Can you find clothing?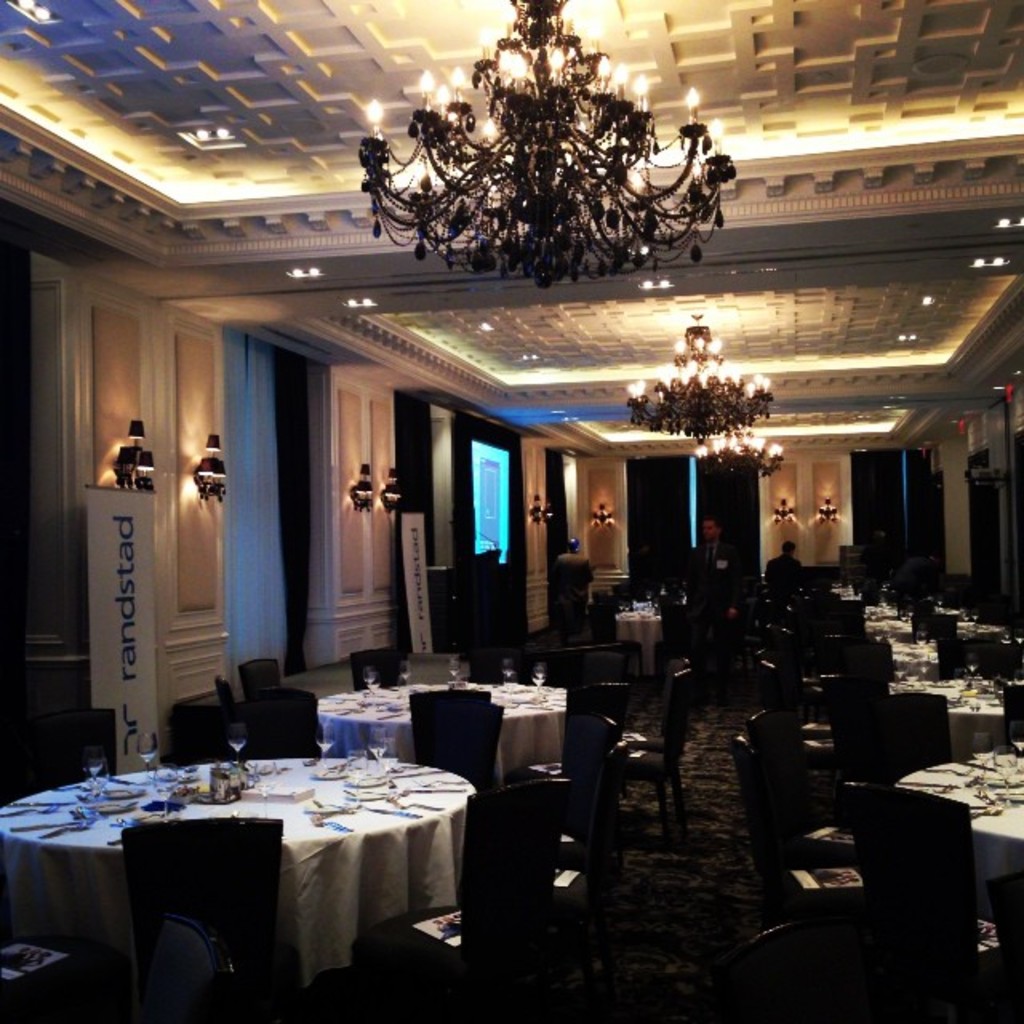
Yes, bounding box: bbox=(762, 547, 803, 603).
